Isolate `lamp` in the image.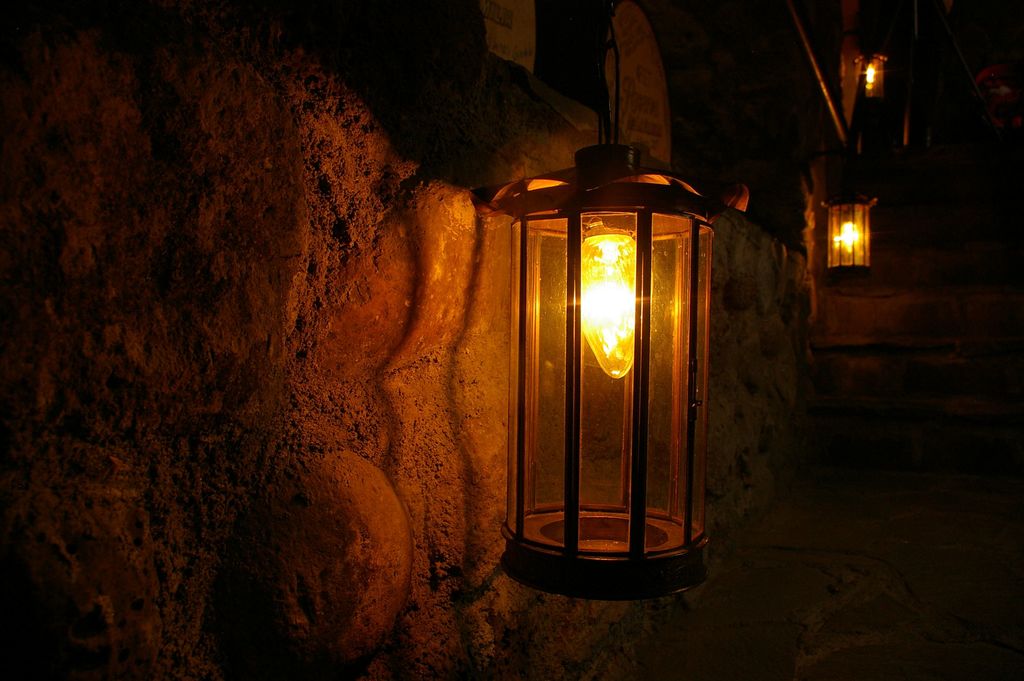
Isolated region: bbox(480, 144, 735, 598).
